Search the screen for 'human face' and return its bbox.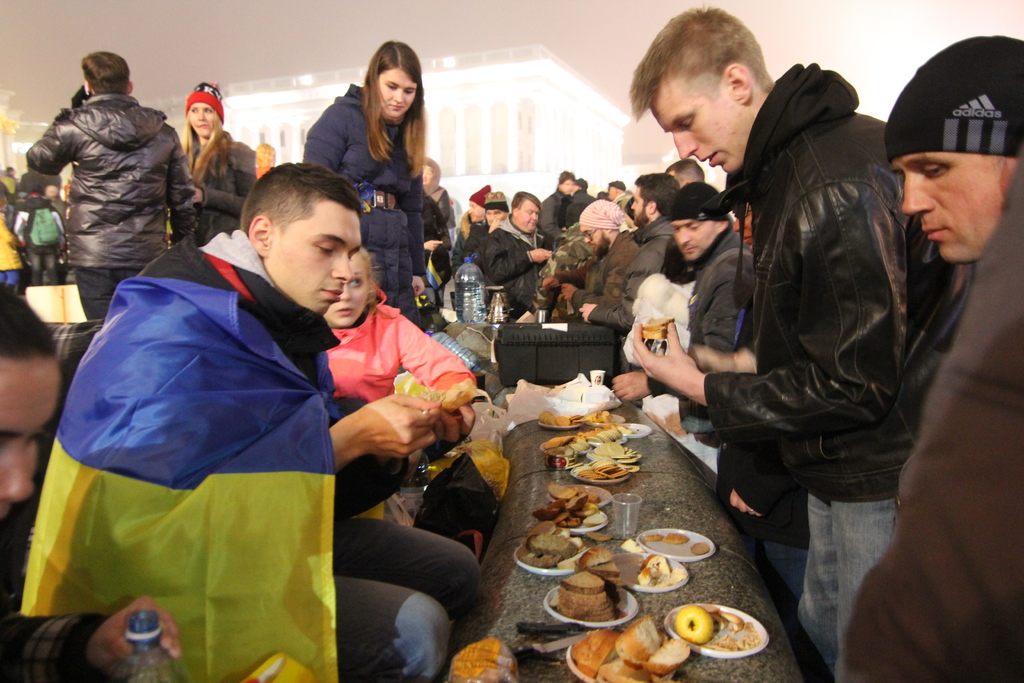
Found: <region>423, 165, 431, 183</region>.
